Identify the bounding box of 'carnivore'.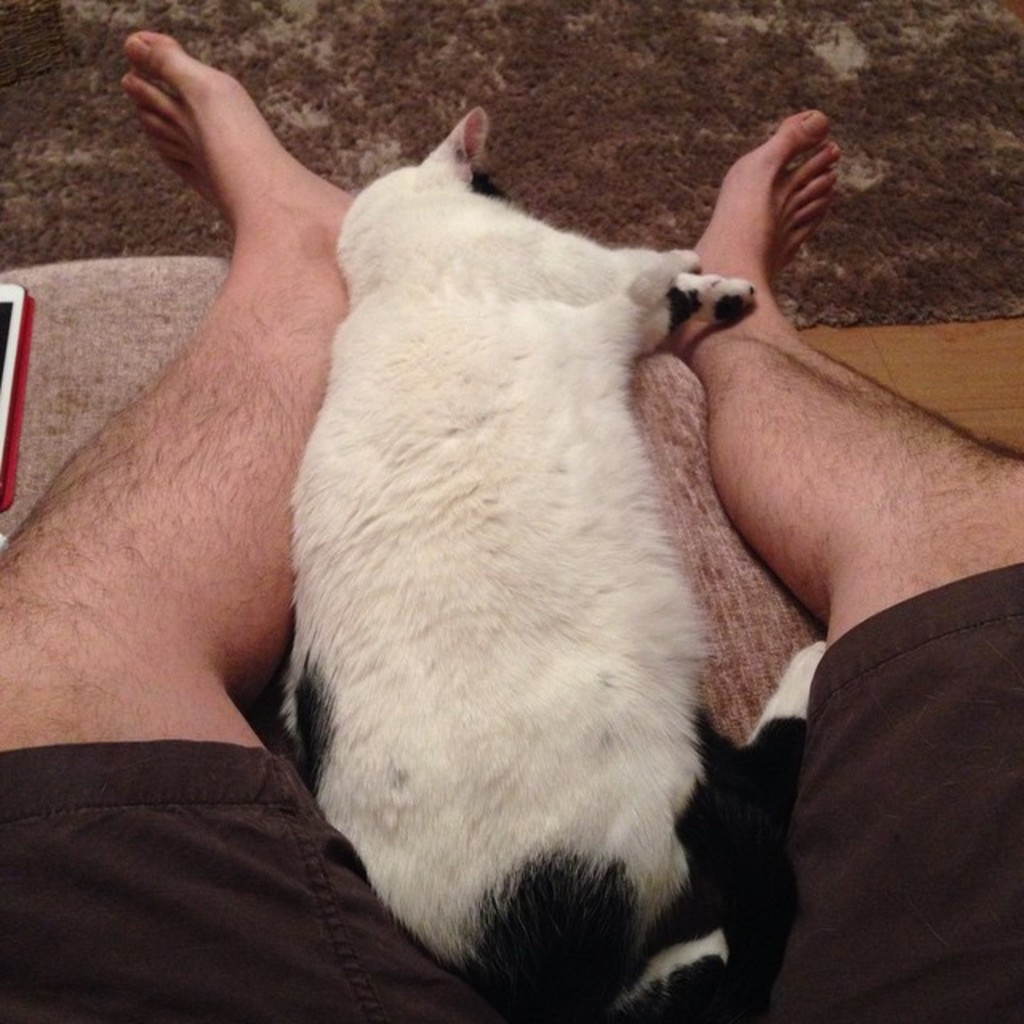
select_region(0, 0, 1022, 1022).
